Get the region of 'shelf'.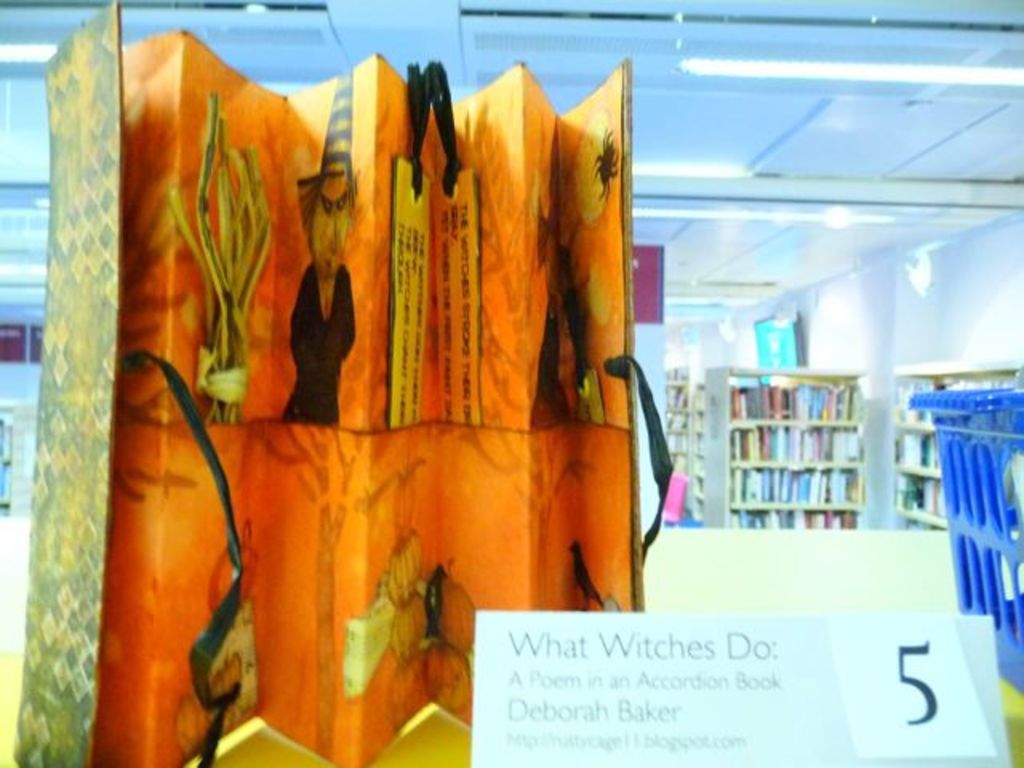
[736, 421, 848, 462].
